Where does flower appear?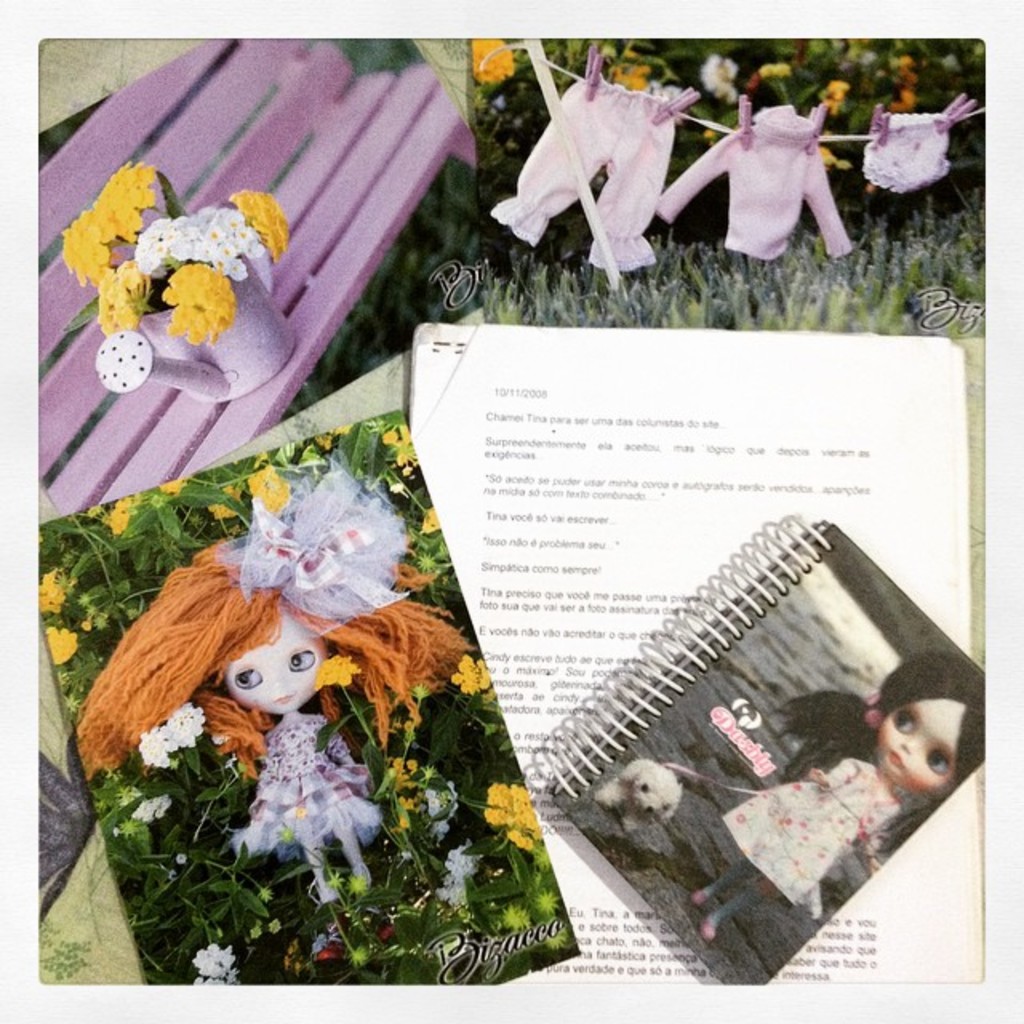
Appears at box(91, 512, 107, 522).
